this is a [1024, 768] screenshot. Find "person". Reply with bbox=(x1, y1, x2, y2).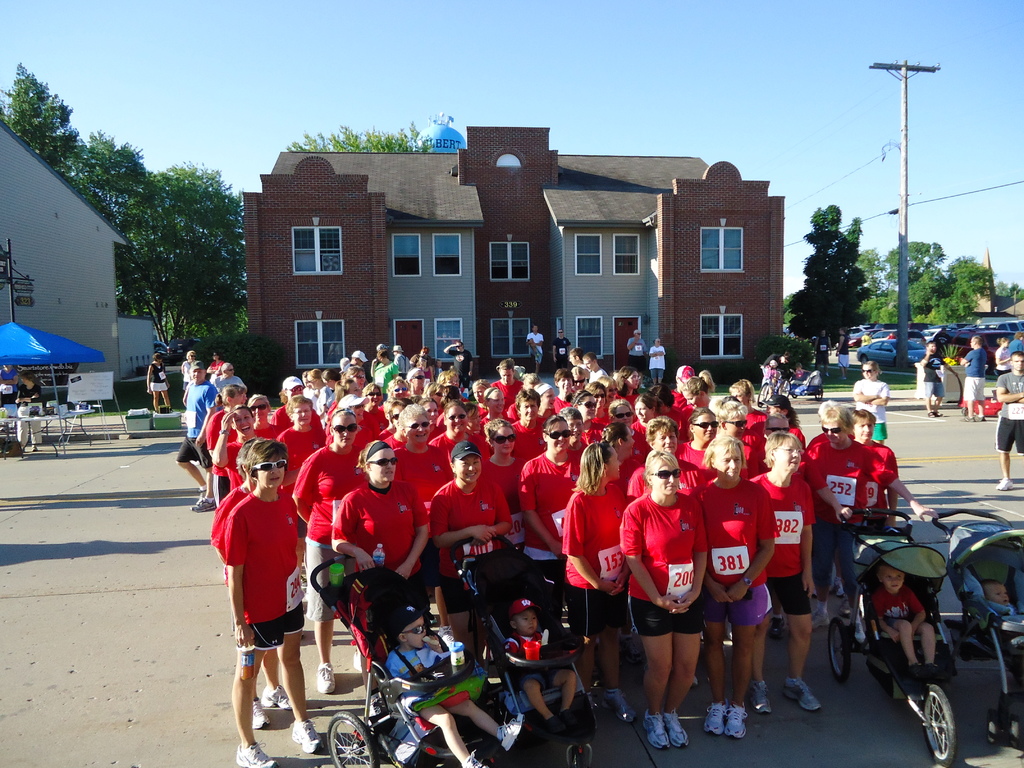
bbox=(180, 348, 202, 391).
